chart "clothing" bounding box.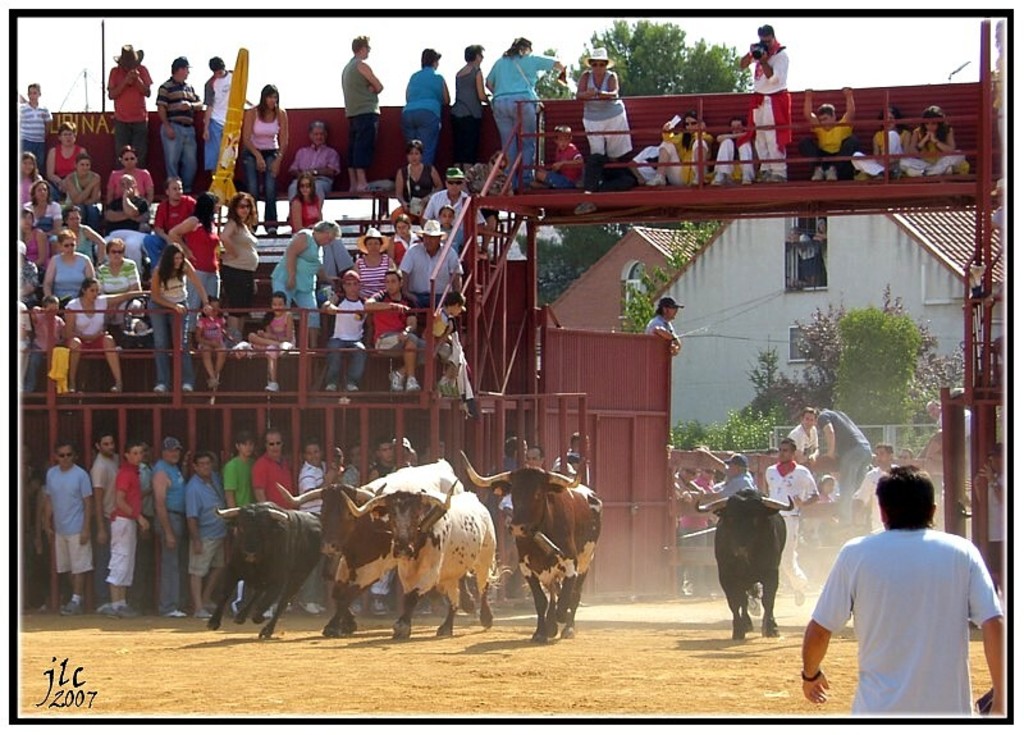
Charted: bbox=[189, 305, 227, 369].
